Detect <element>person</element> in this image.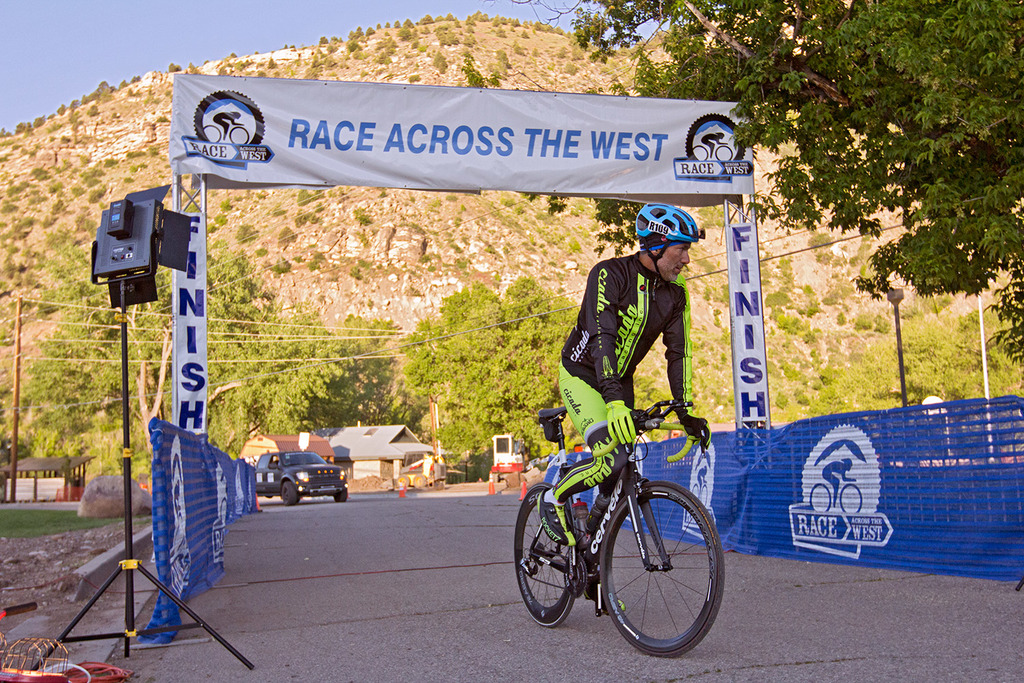
Detection: 700 134 723 152.
